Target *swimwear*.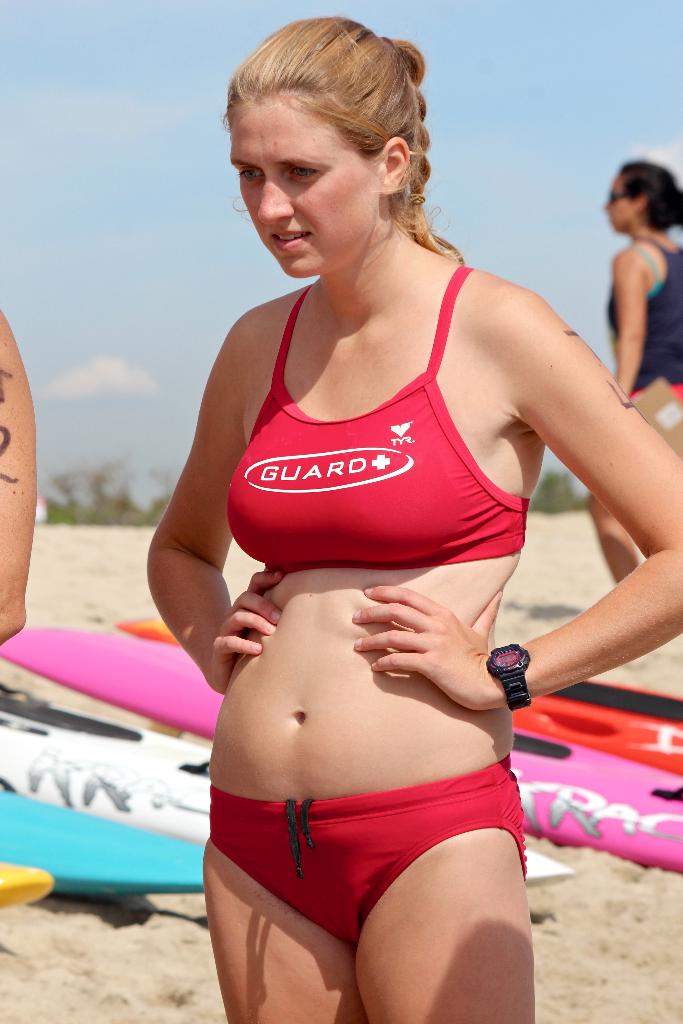
Target region: BBox(601, 229, 682, 412).
